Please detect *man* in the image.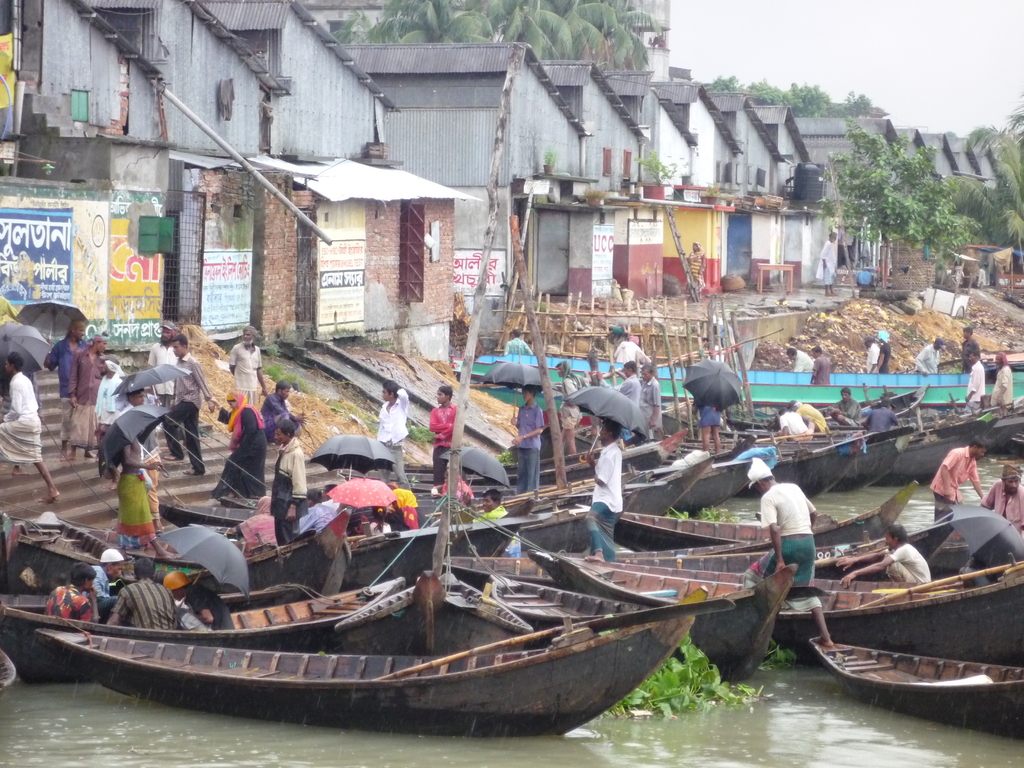
809 344 834 387.
